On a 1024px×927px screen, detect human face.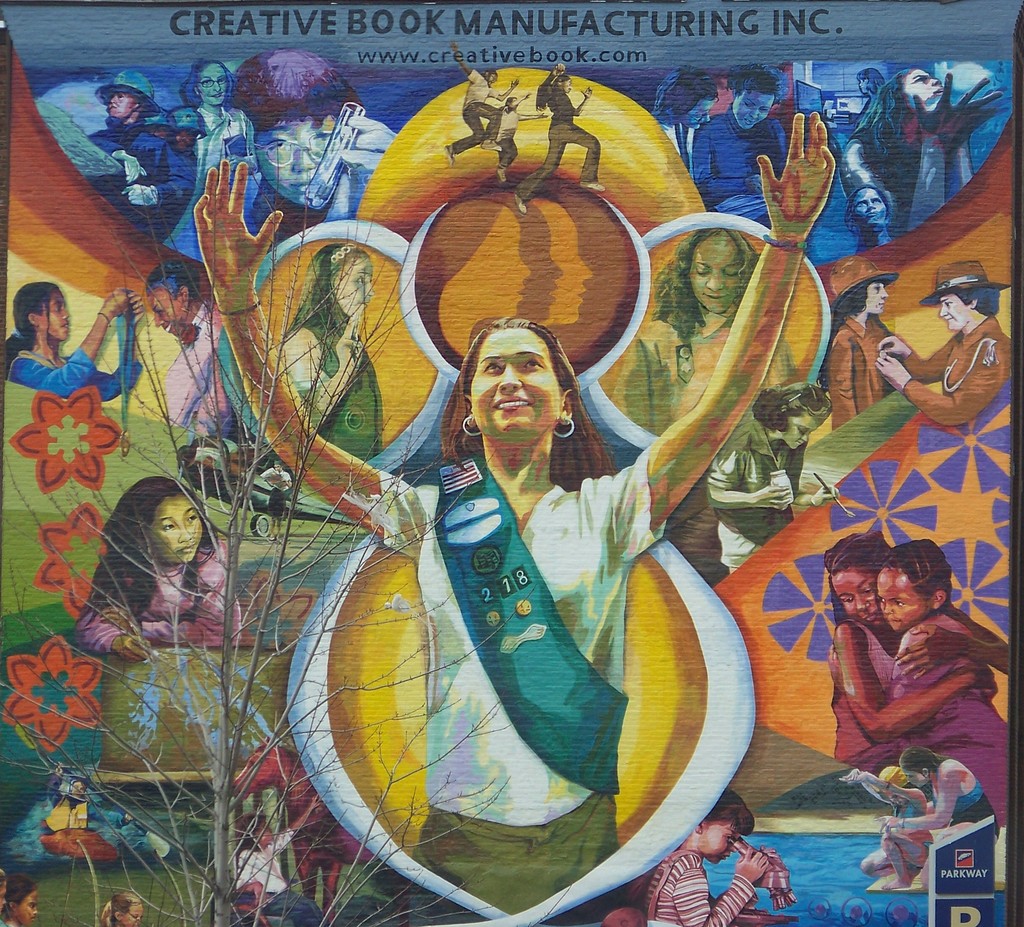
Rect(108, 92, 141, 124).
